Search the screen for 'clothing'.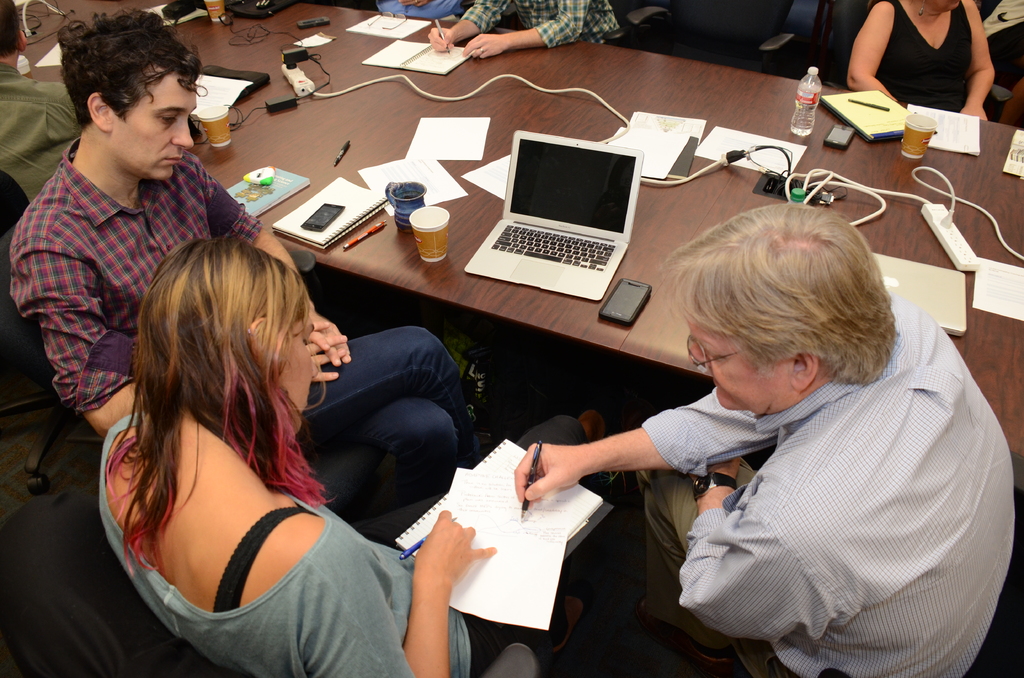
Found at (867, 0, 972, 117).
